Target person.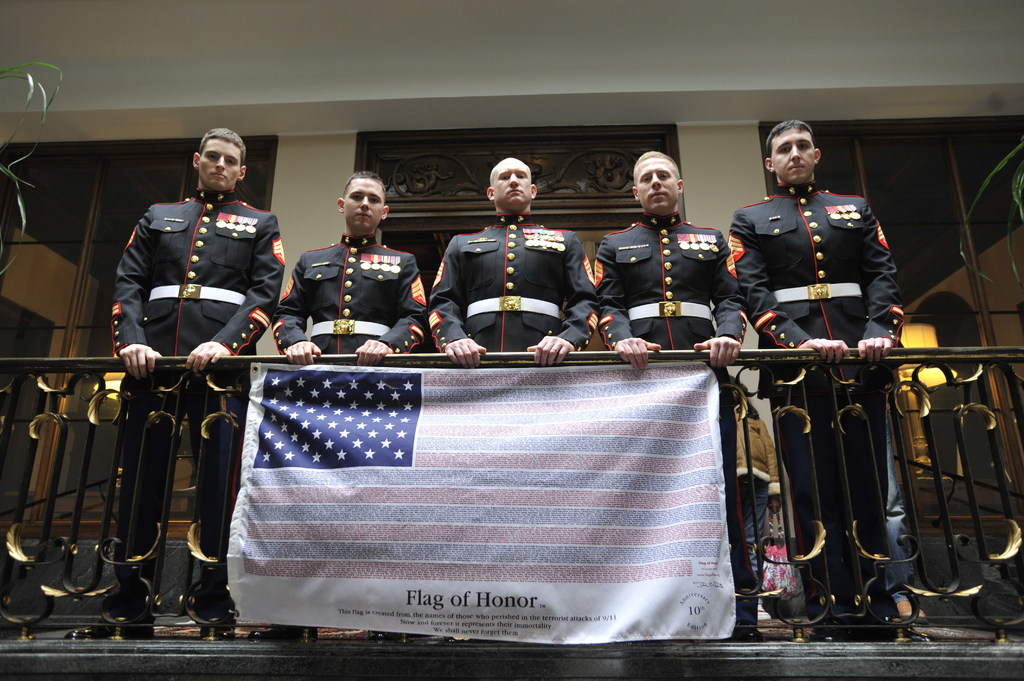
Target region: (left=723, top=407, right=778, bottom=632).
